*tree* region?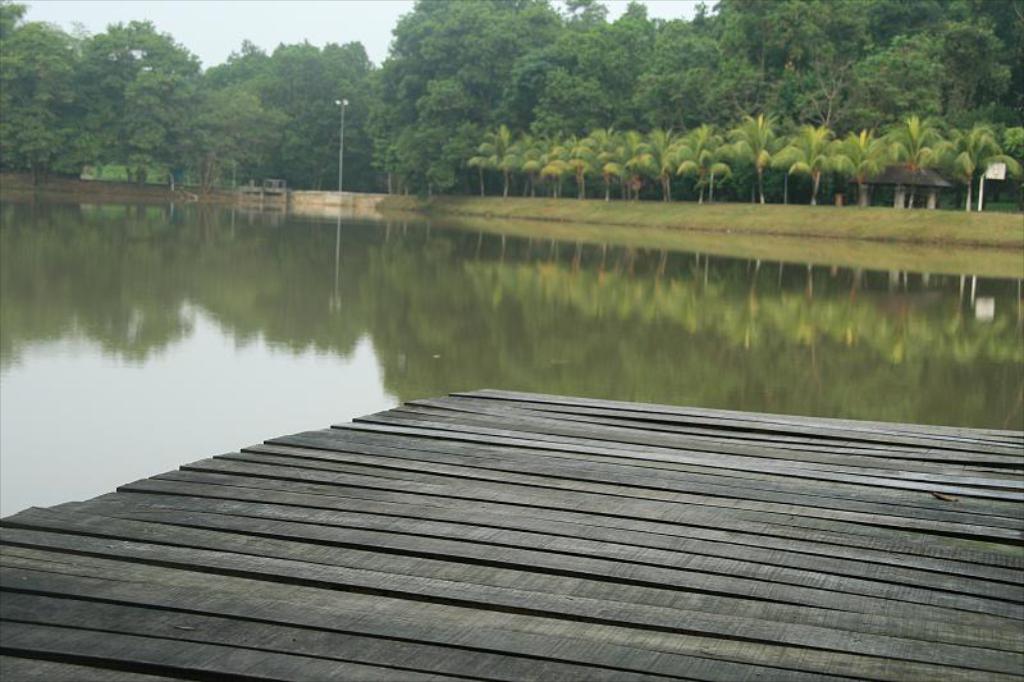
detection(462, 115, 511, 194)
